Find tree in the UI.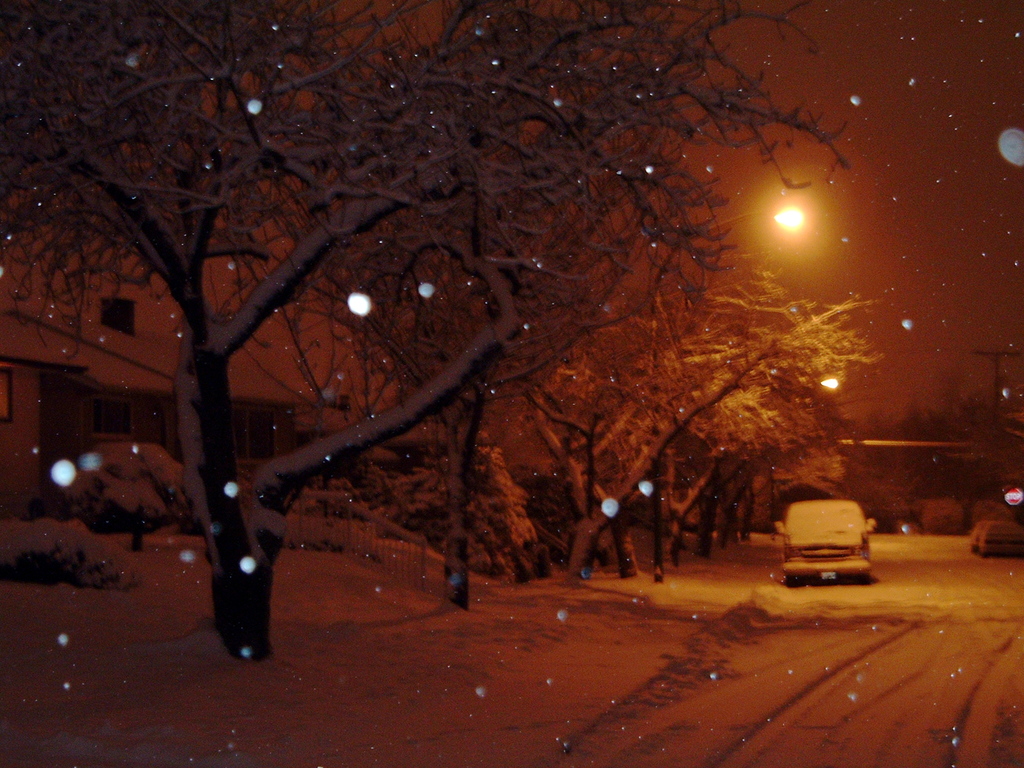
UI element at <box>787,442,864,507</box>.
